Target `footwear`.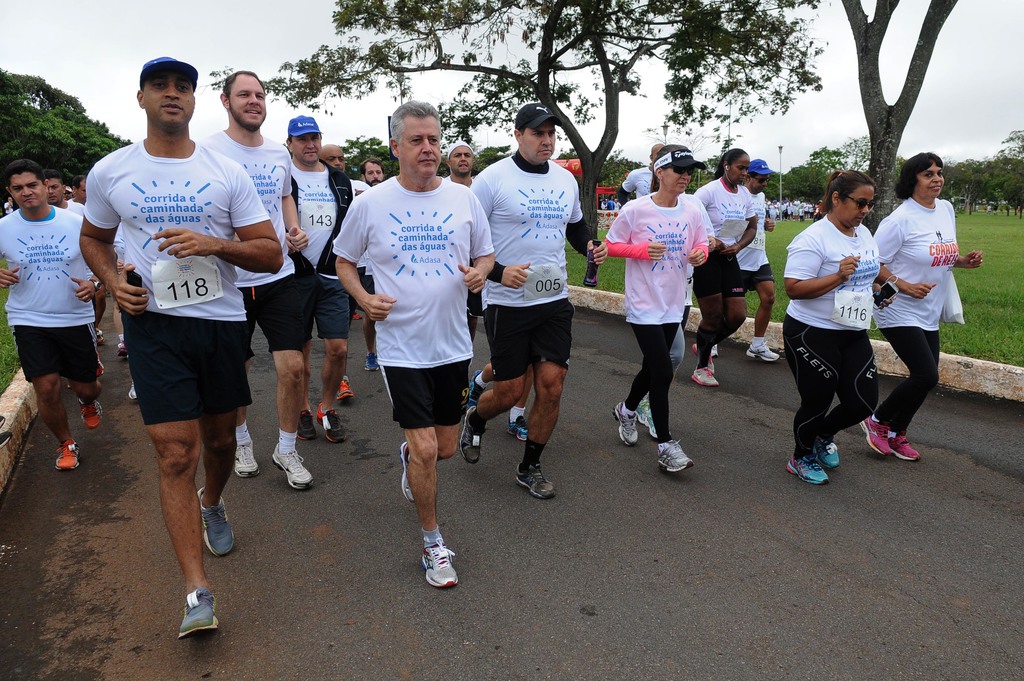
Target region: crop(94, 331, 109, 348).
